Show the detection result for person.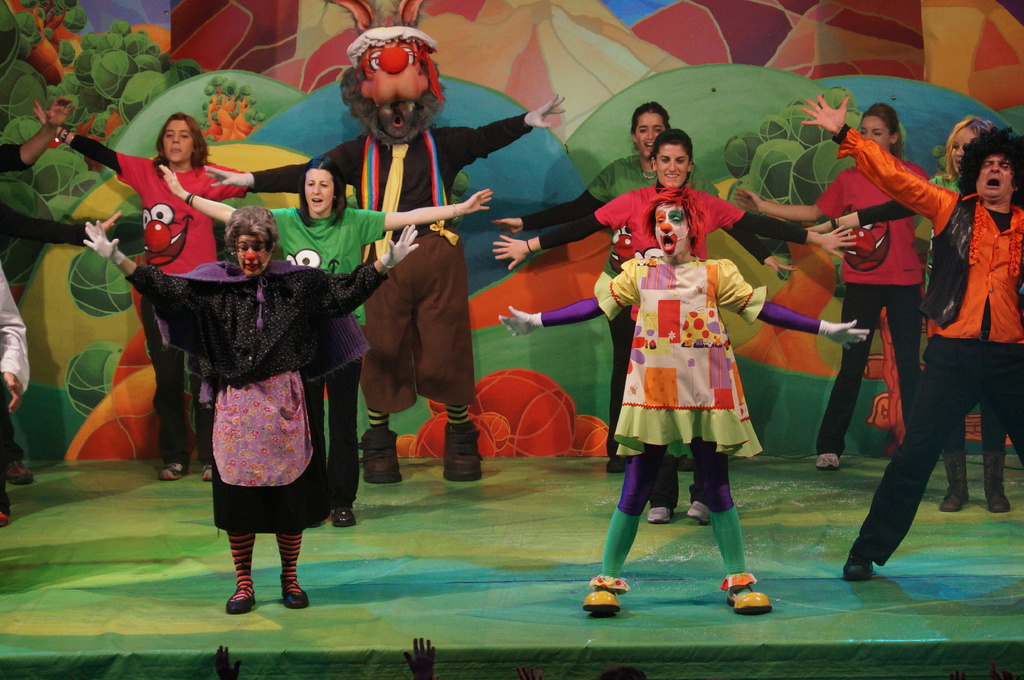
{"x1": 84, "y1": 203, "x2": 434, "y2": 623}.
